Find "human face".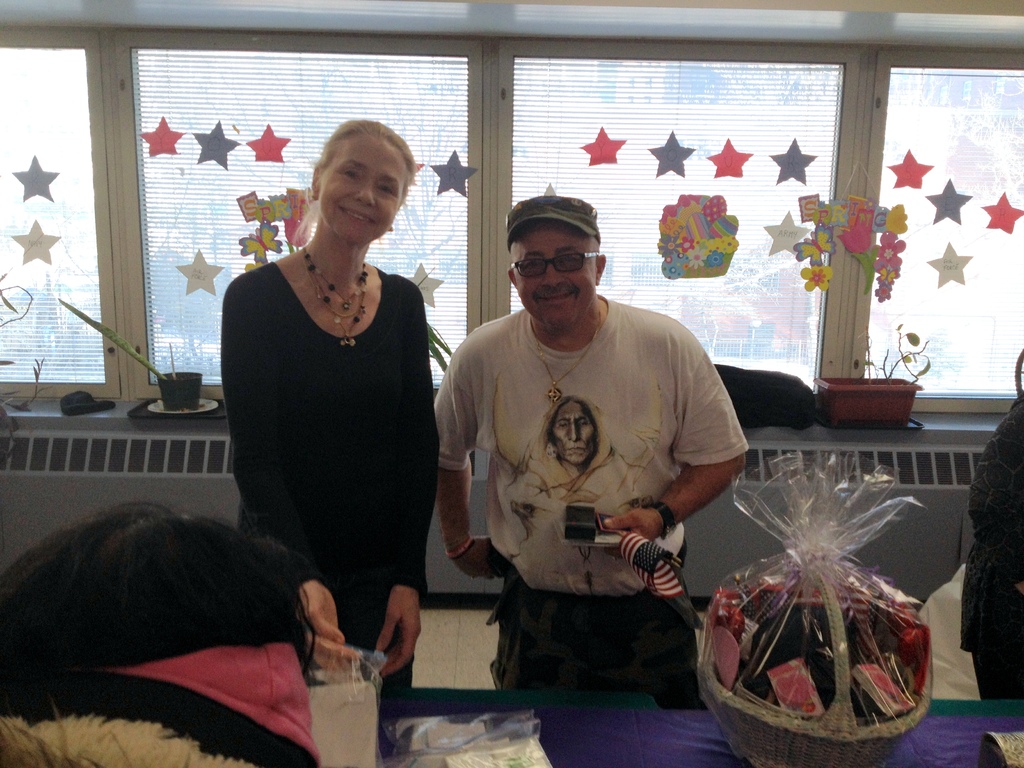
bbox(512, 228, 596, 324).
